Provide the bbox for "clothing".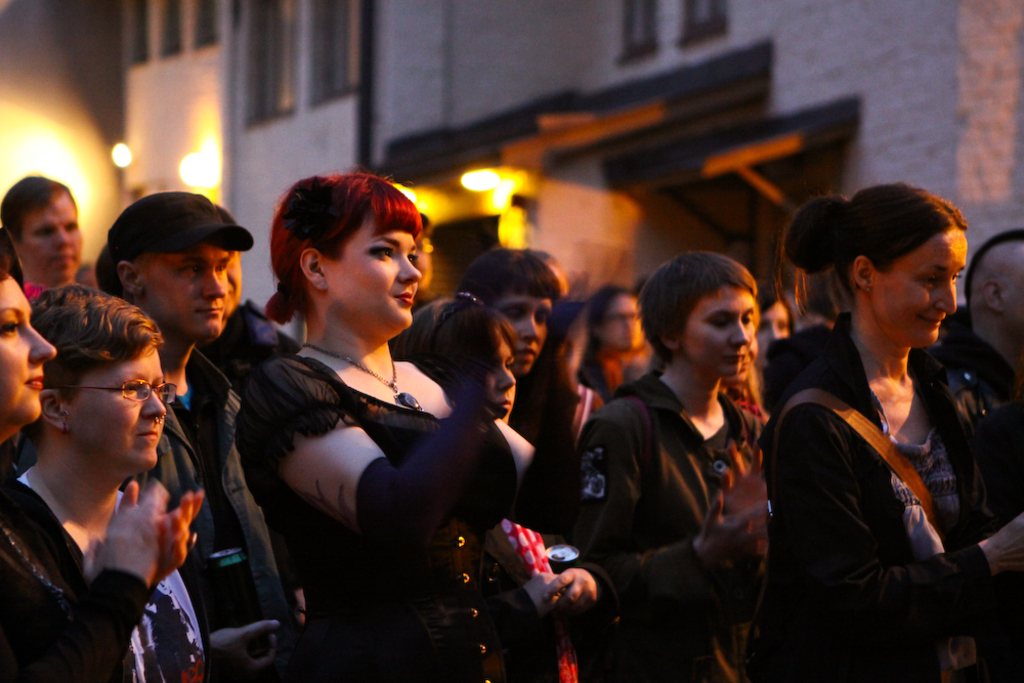
Rect(754, 352, 984, 682).
